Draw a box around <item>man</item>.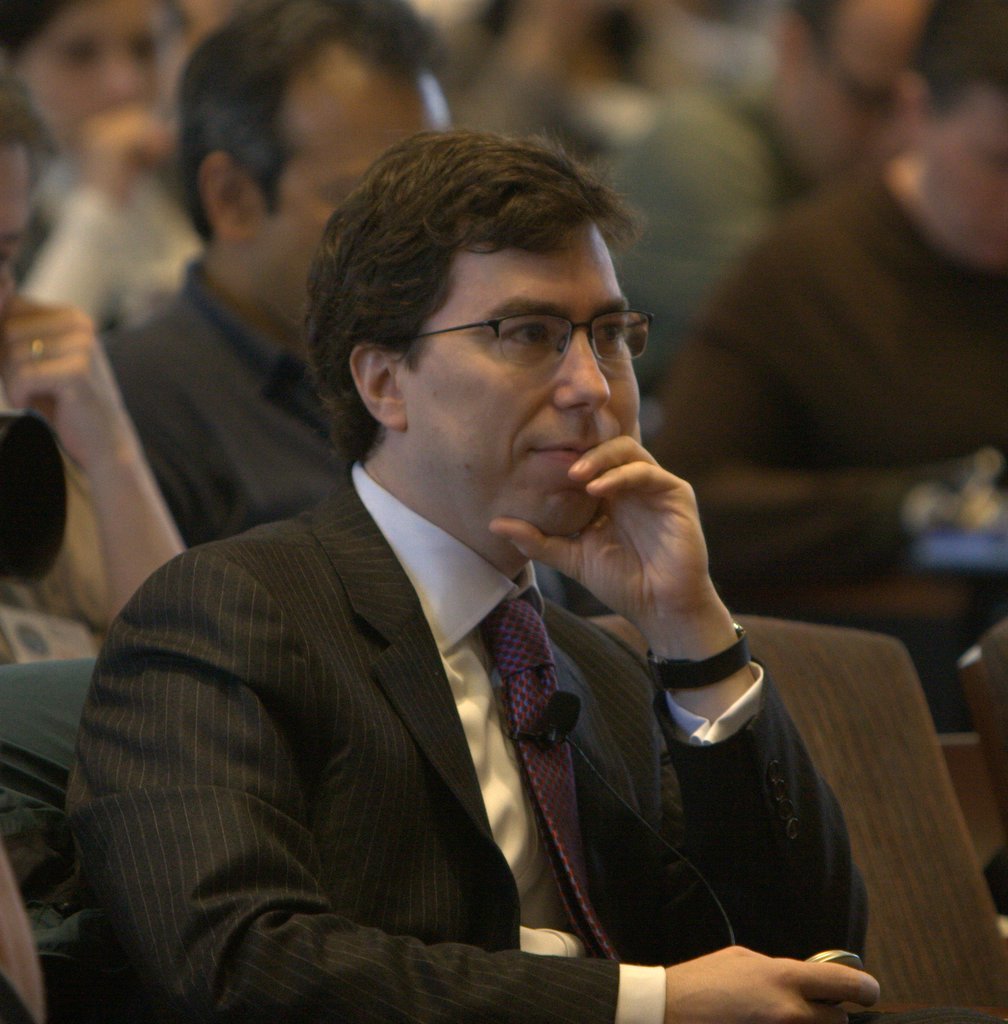
crop(94, 1, 463, 554).
